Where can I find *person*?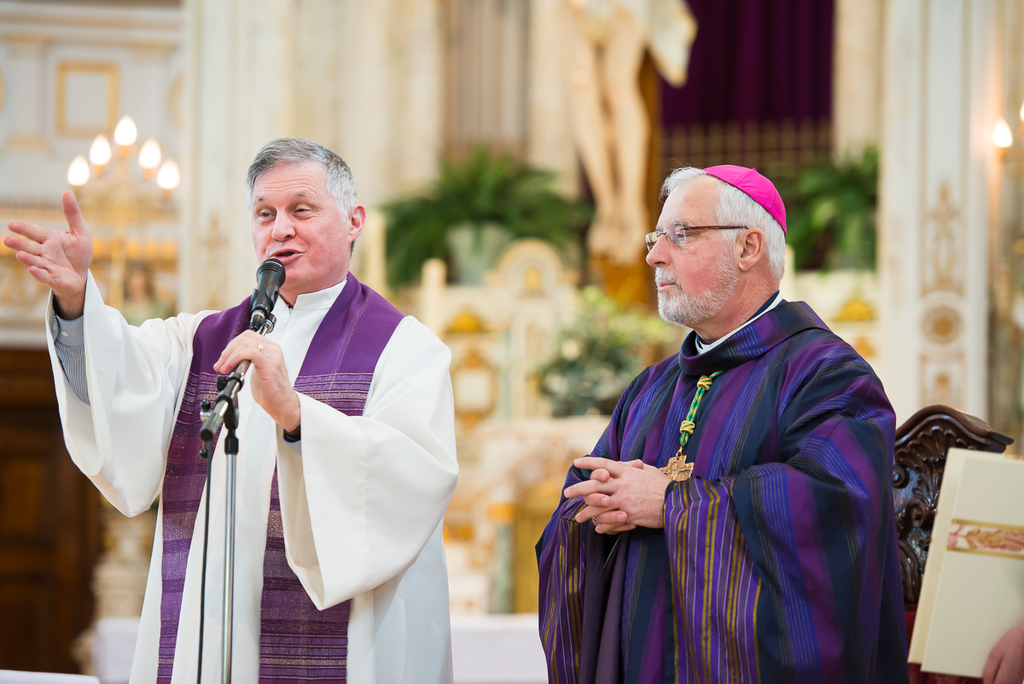
You can find it at (975,620,1023,683).
